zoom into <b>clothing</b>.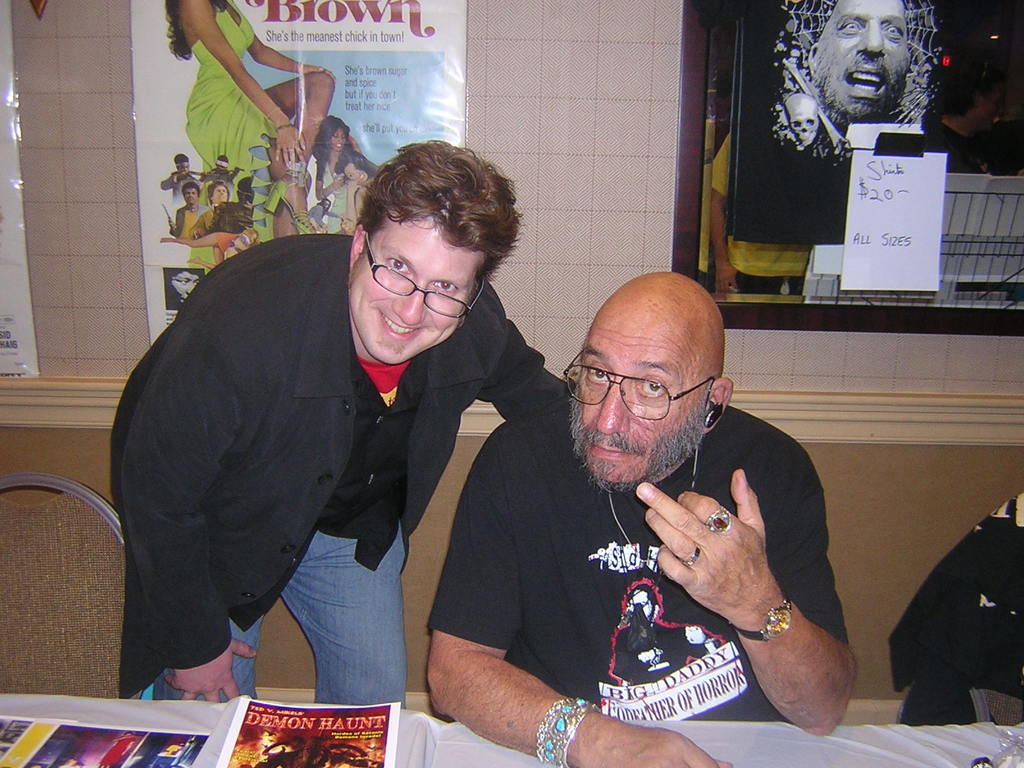
Zoom target: crop(879, 495, 1023, 727).
